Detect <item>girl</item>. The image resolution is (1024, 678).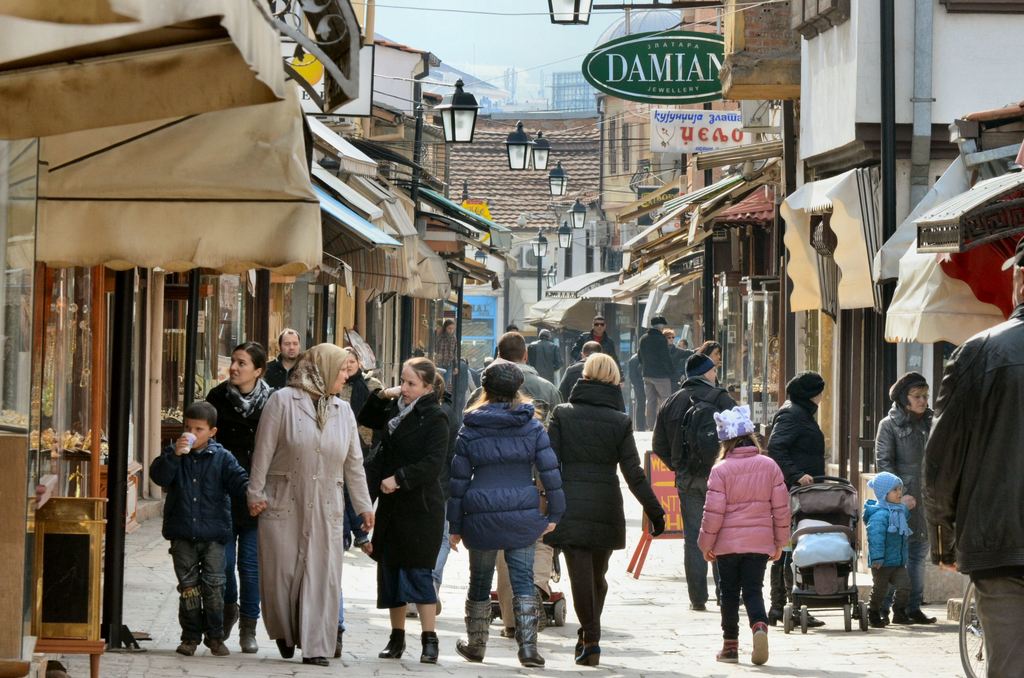
bbox=[767, 366, 829, 625].
